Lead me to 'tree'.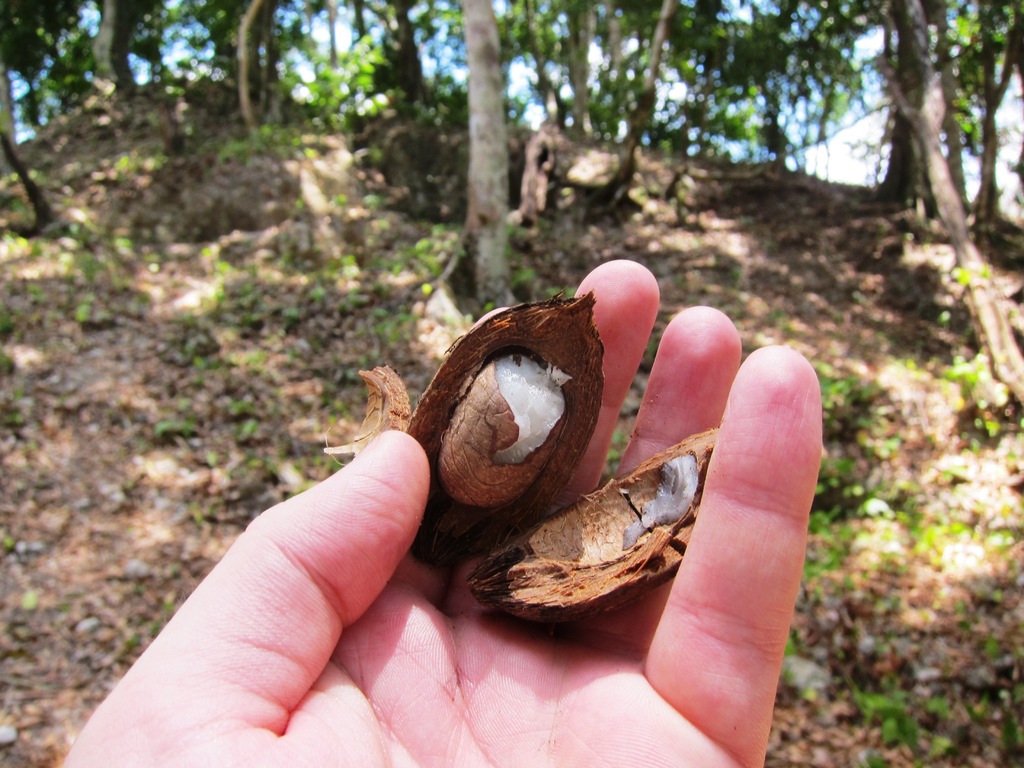
Lead to 340, 0, 448, 124.
